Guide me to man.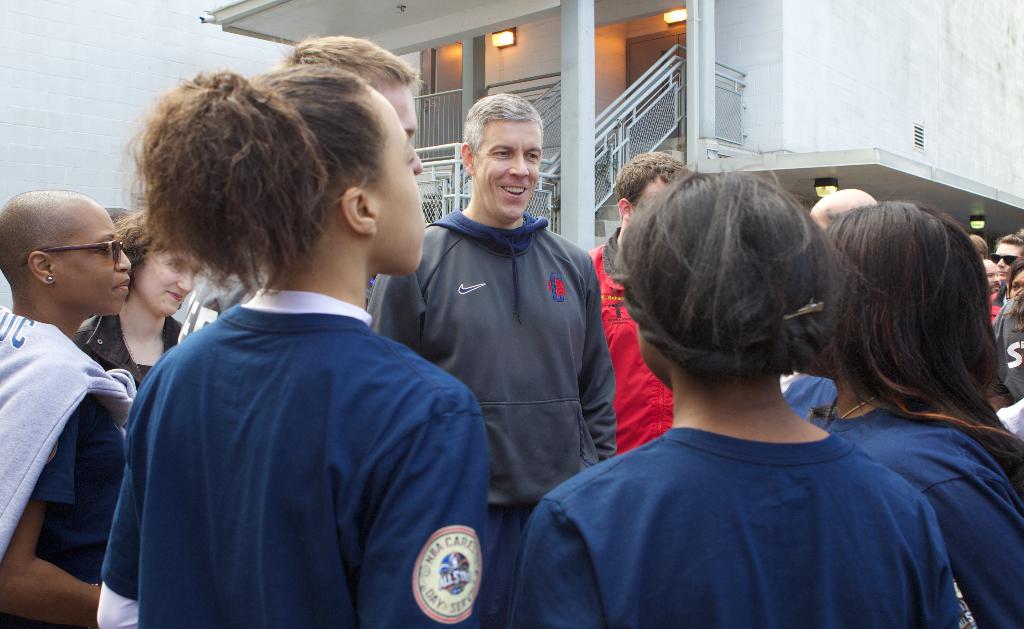
Guidance: 176, 37, 425, 344.
